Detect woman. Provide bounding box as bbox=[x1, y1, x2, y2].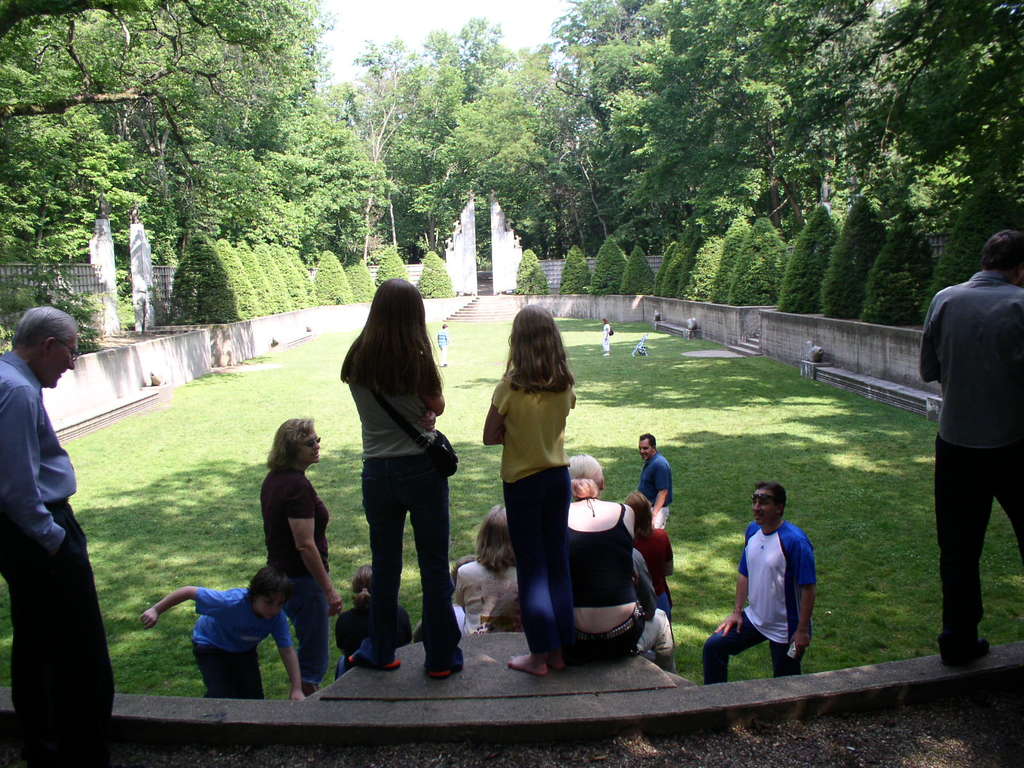
bbox=[452, 504, 525, 643].
